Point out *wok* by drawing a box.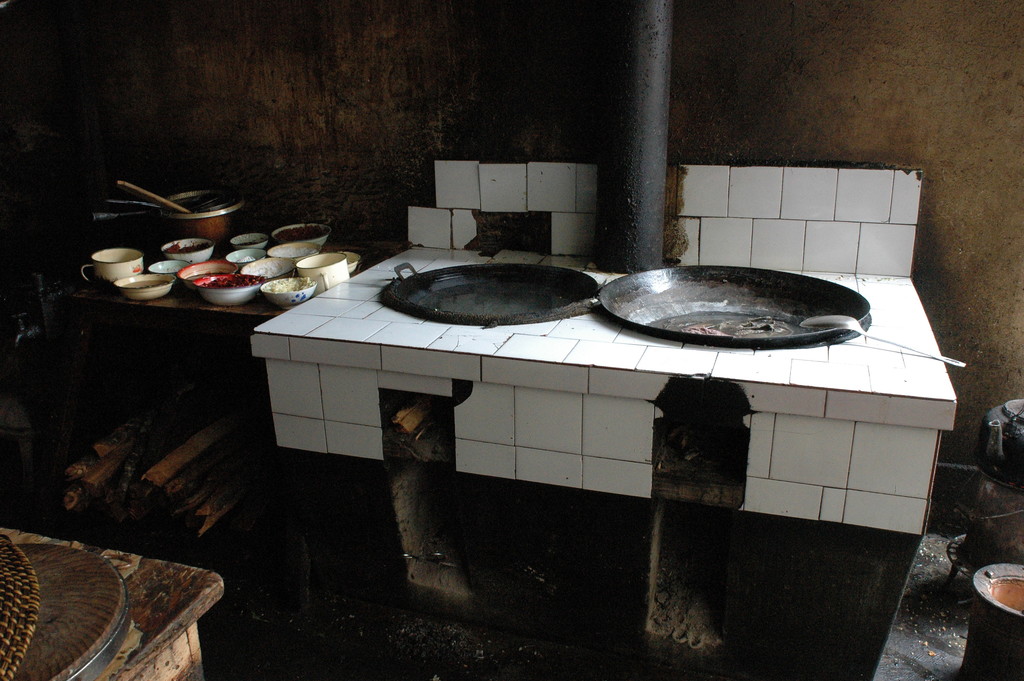
bbox=[91, 163, 251, 262].
